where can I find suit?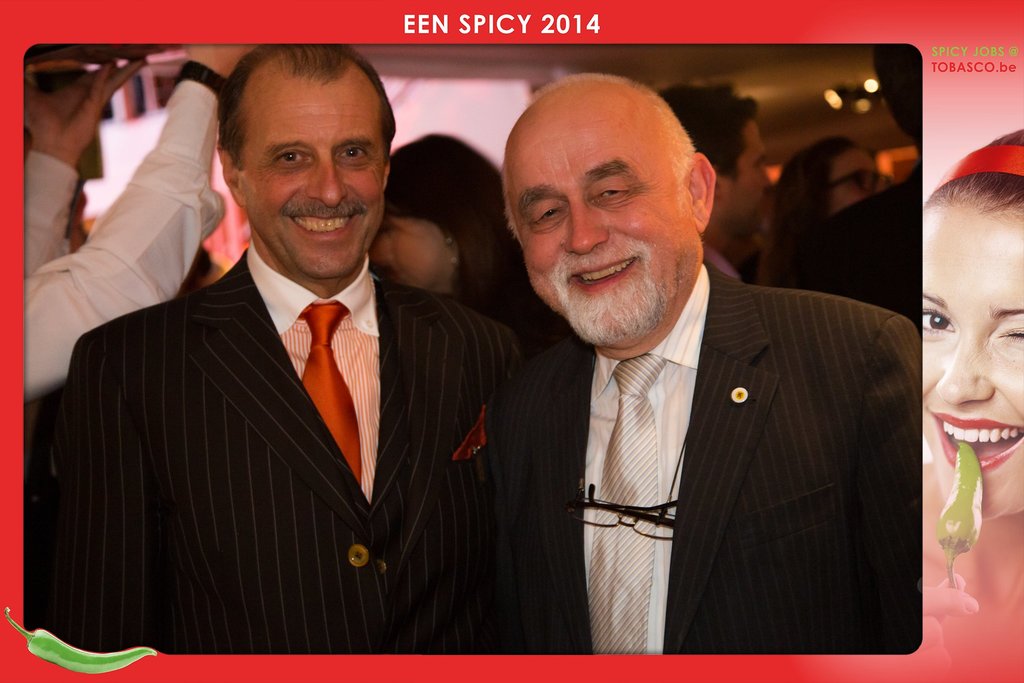
You can find it at select_region(54, 254, 527, 652).
